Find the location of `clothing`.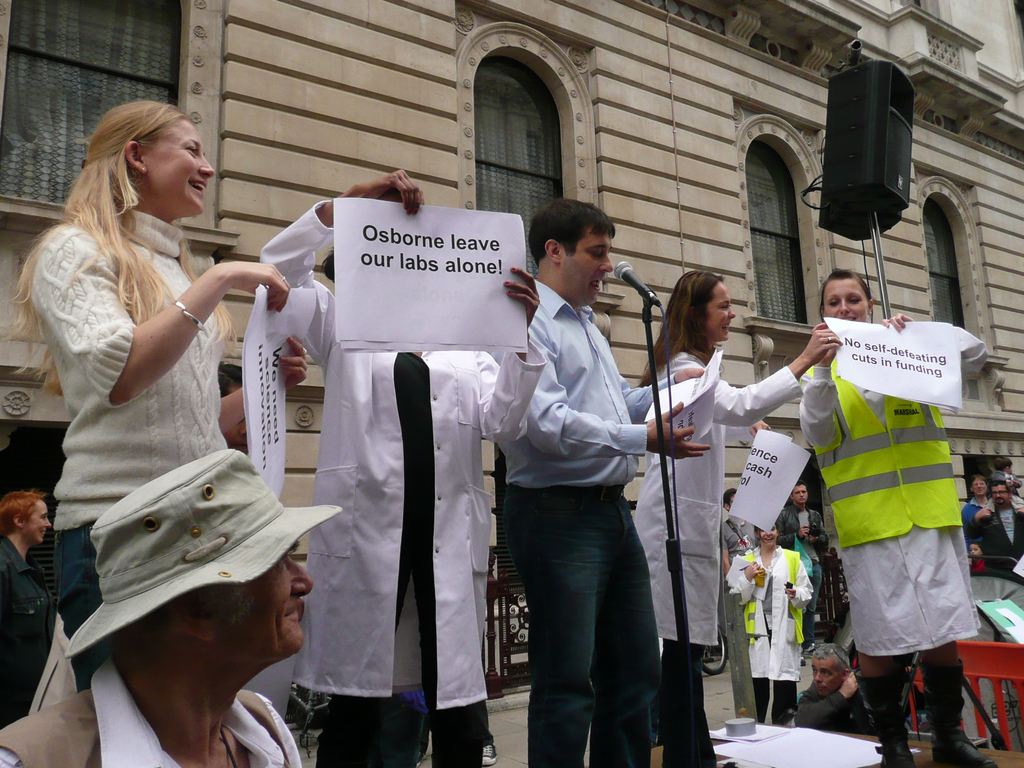
Location: 40,200,307,716.
